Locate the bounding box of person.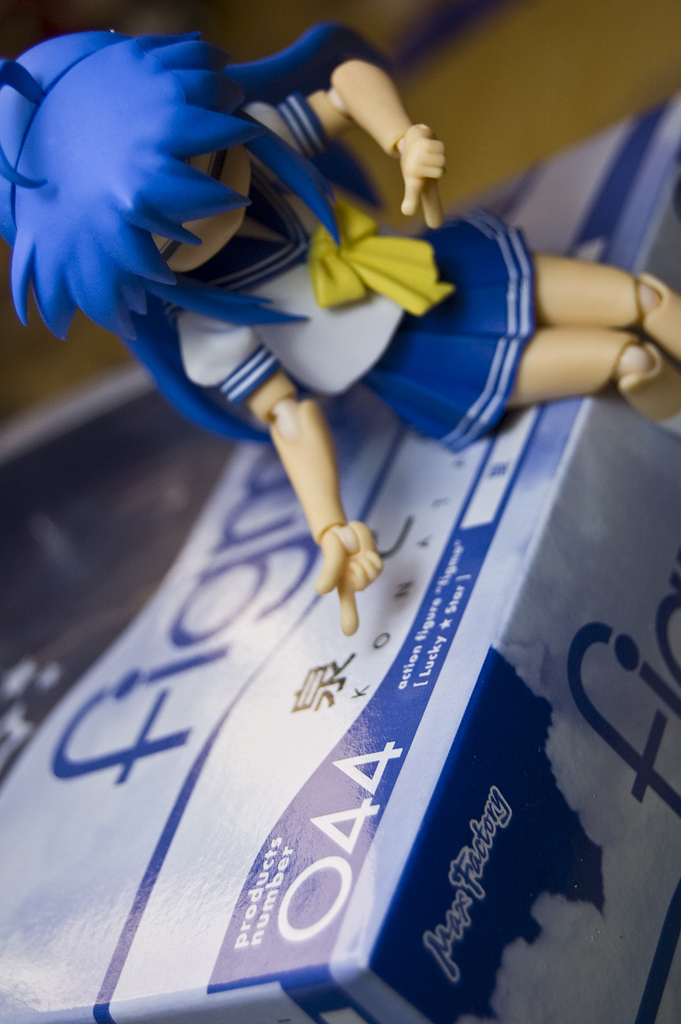
Bounding box: [left=0, top=12, right=680, bottom=633].
